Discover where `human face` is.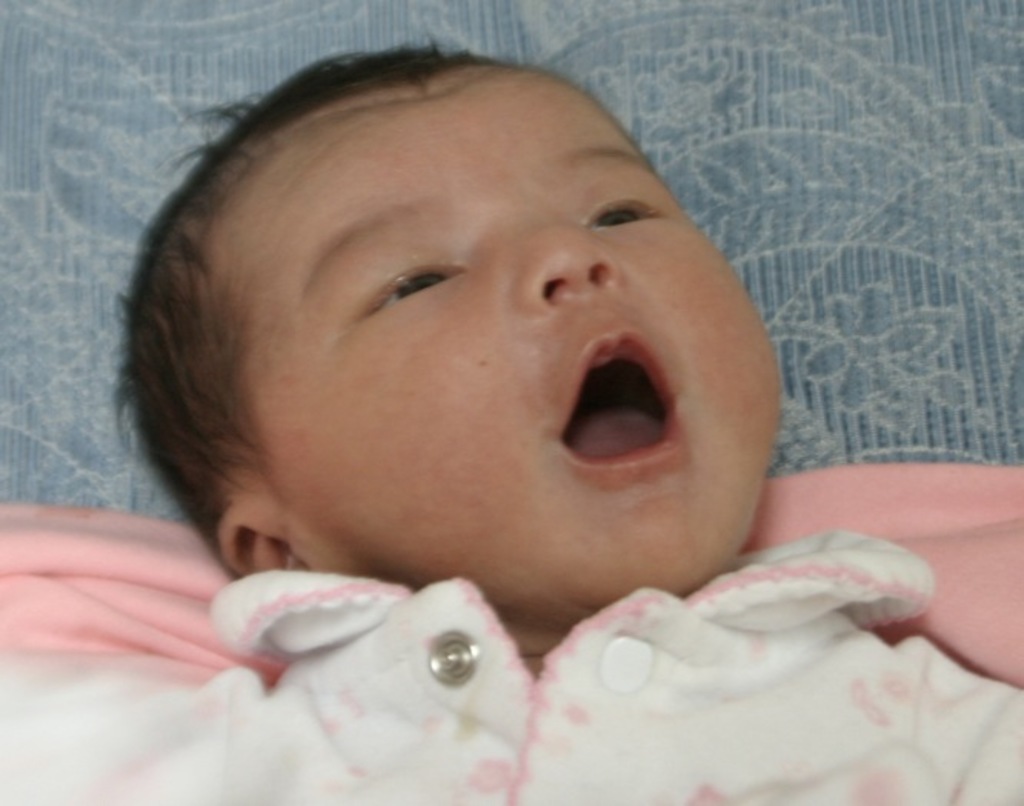
Discovered at box(218, 68, 783, 623).
